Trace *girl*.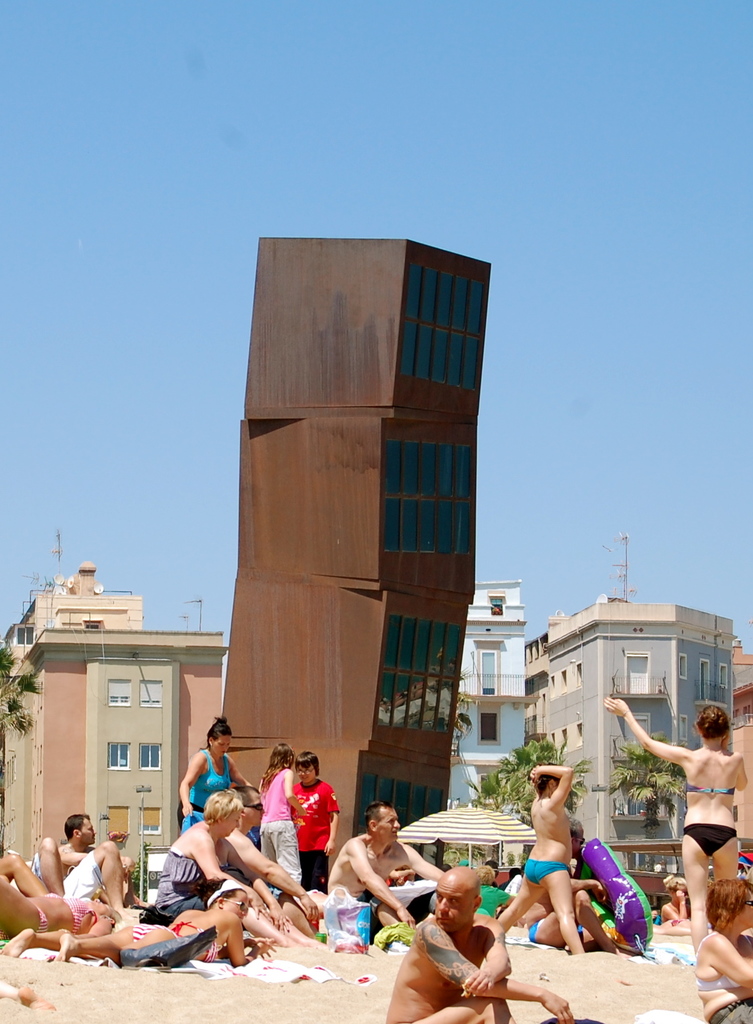
Traced to (601,692,752,954).
